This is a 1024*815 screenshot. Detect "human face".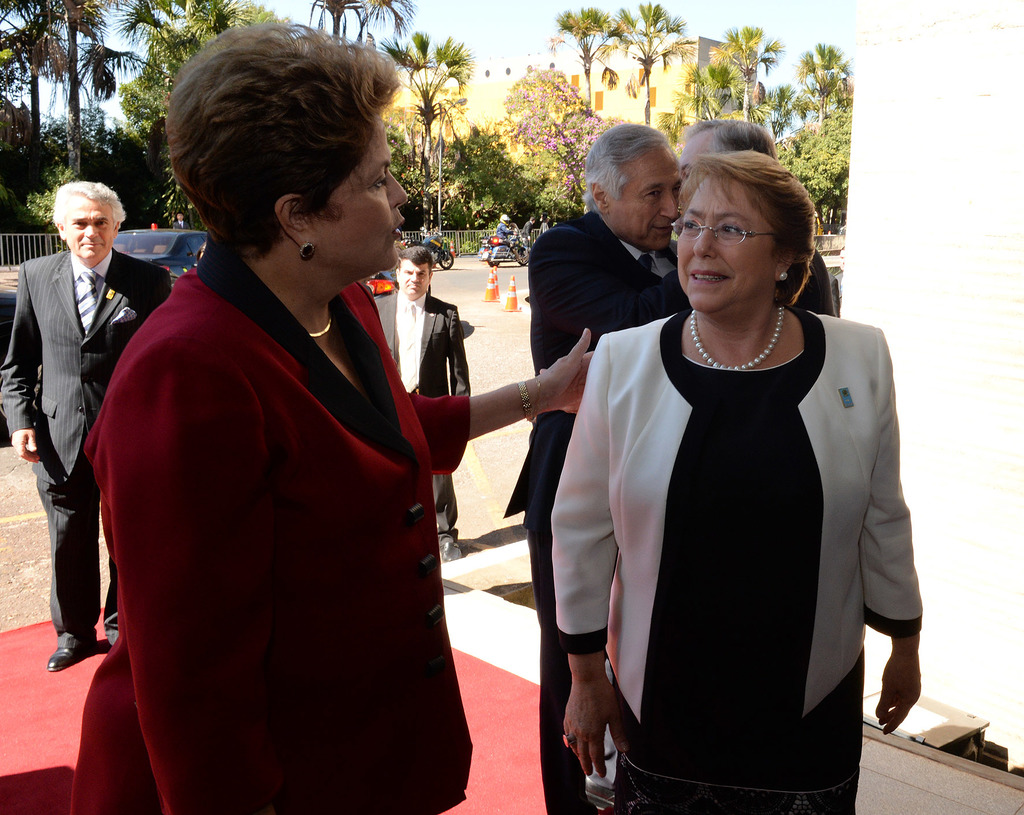
region(321, 122, 411, 268).
